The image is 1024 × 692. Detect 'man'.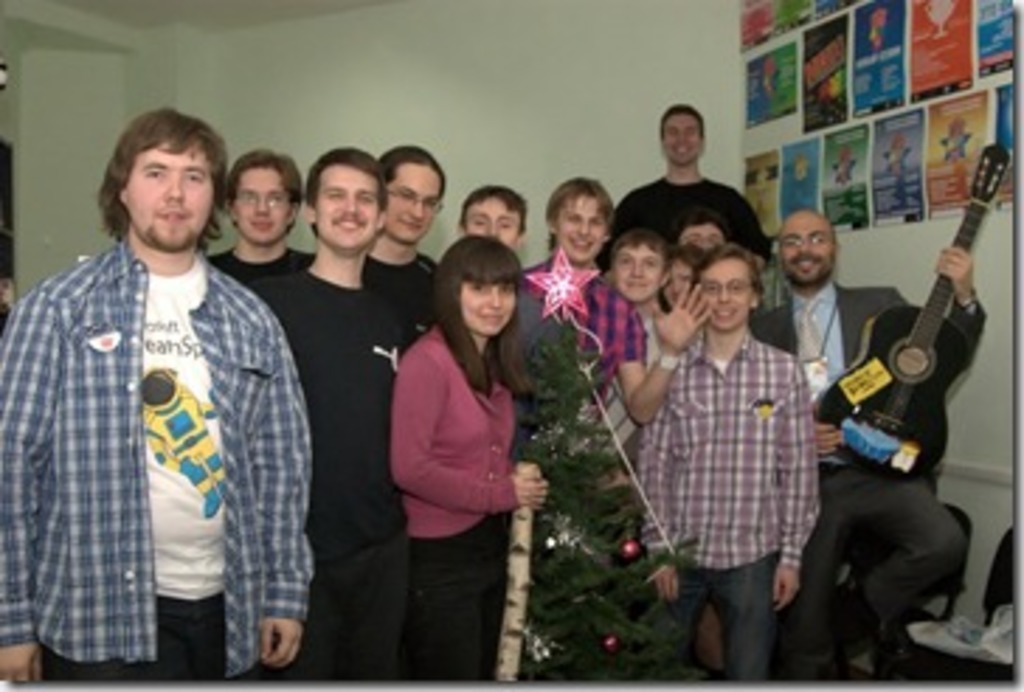
Detection: (left=745, top=211, right=987, bottom=689).
